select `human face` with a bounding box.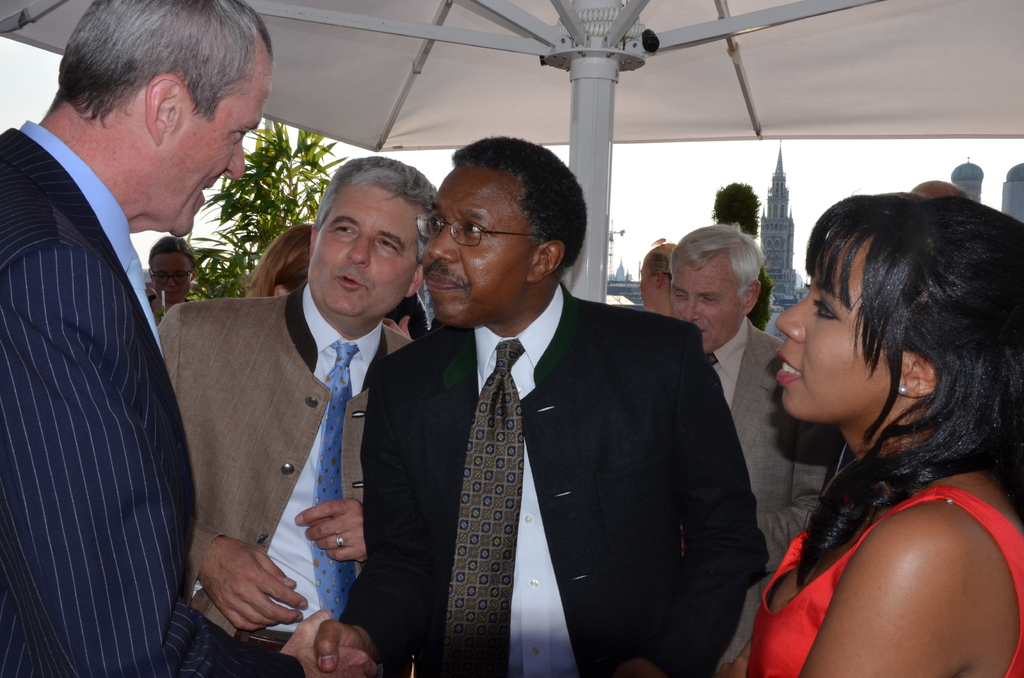
{"x1": 766, "y1": 234, "x2": 909, "y2": 425}.
